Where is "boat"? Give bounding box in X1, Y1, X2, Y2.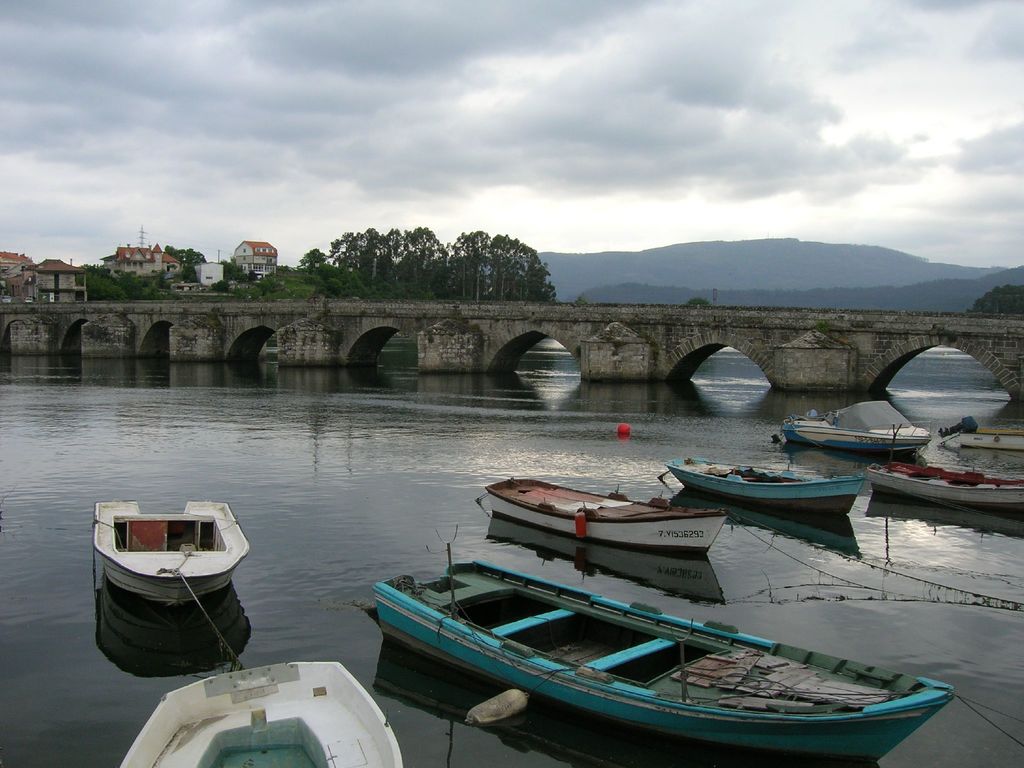
670, 462, 865, 518.
